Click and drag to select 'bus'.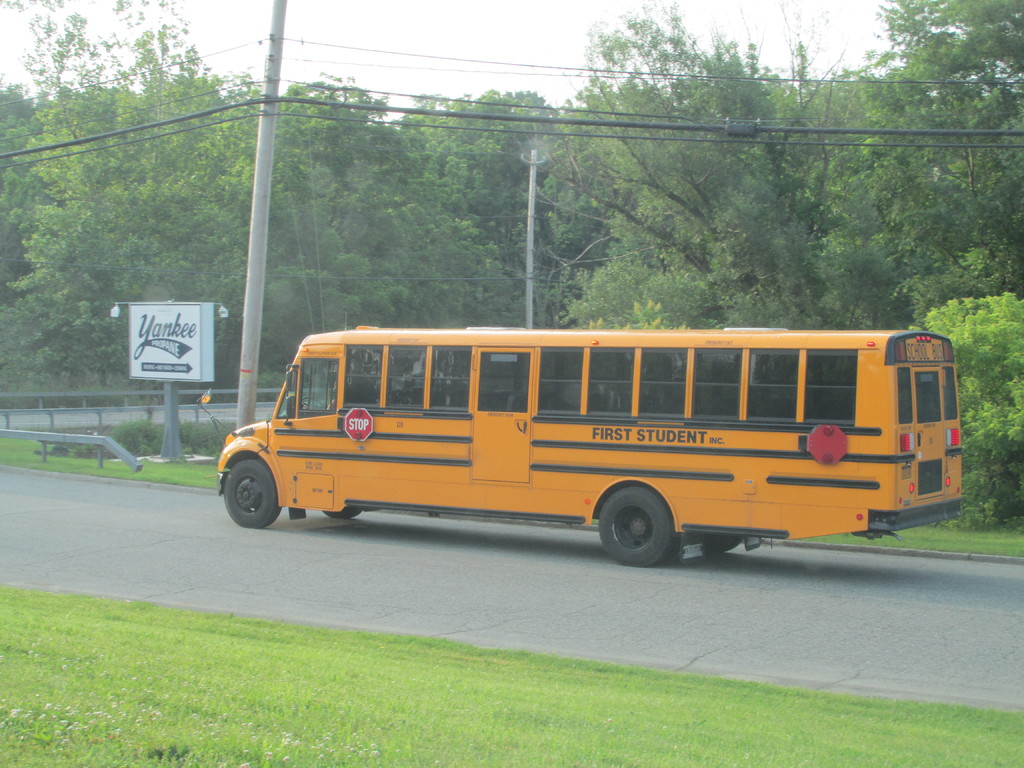
Selection: crop(194, 329, 961, 567).
